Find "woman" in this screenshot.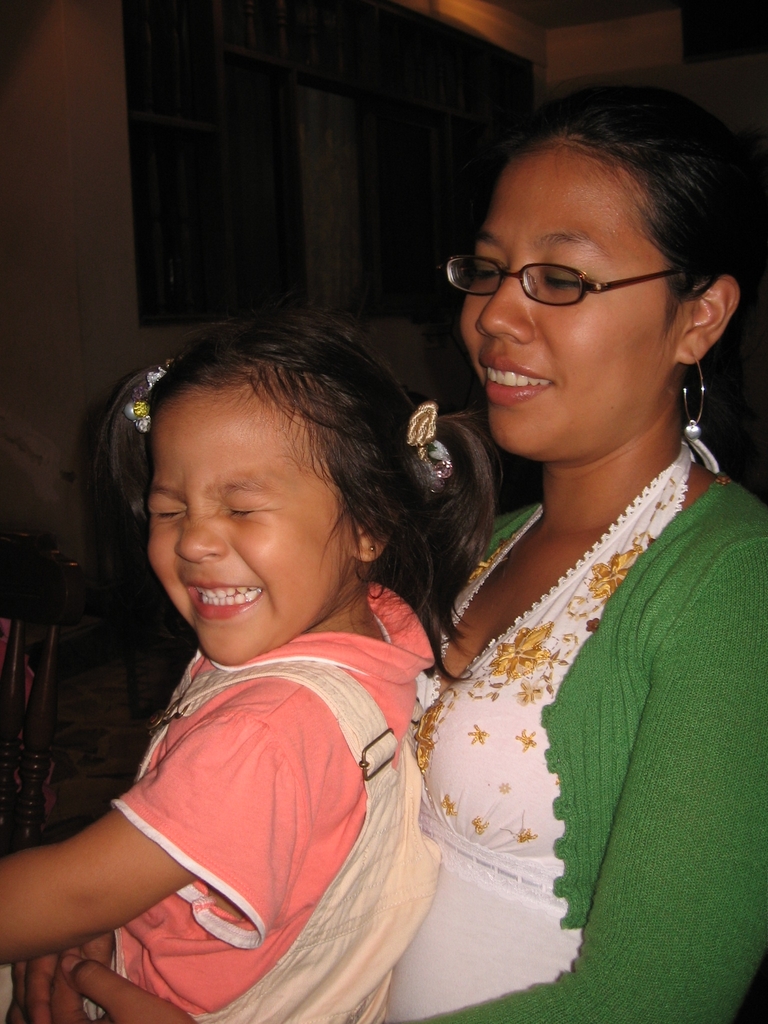
The bounding box for "woman" is left=0, top=106, right=767, bottom=1023.
